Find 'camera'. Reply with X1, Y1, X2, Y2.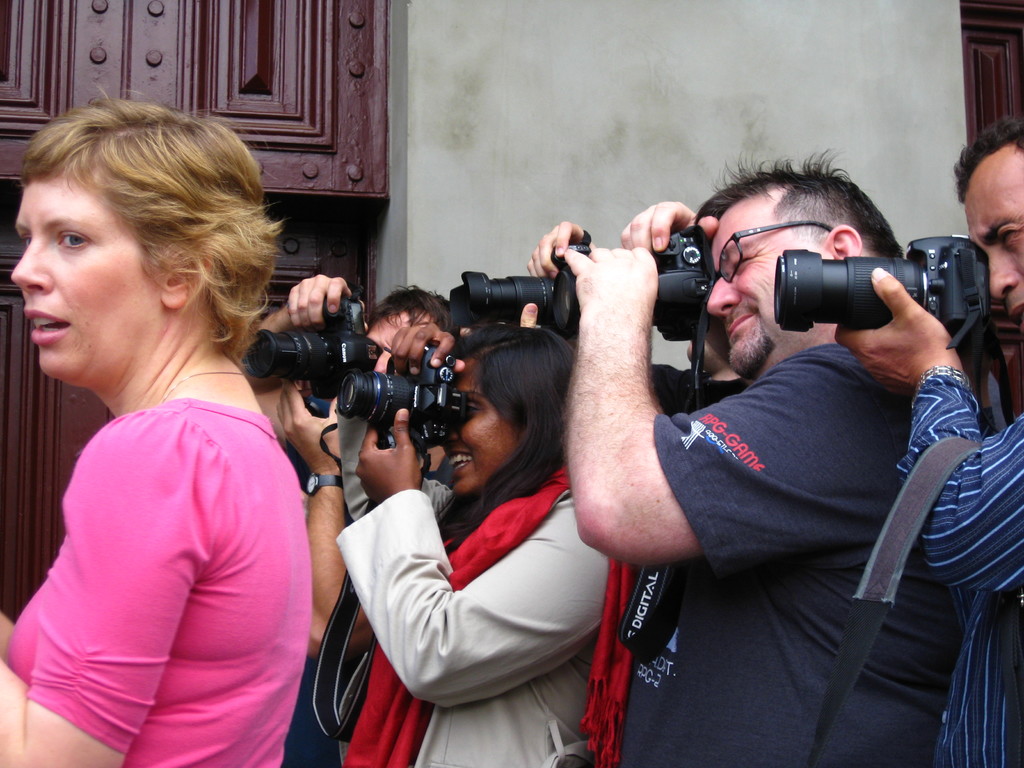
240, 286, 383, 389.
